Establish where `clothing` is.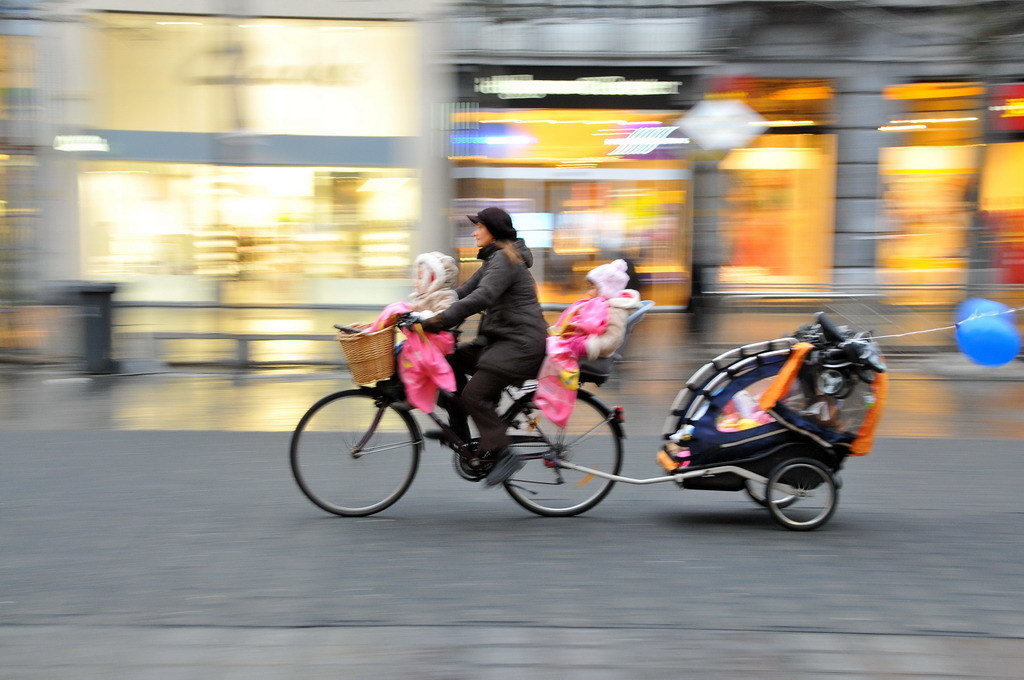
Established at locate(412, 287, 456, 340).
